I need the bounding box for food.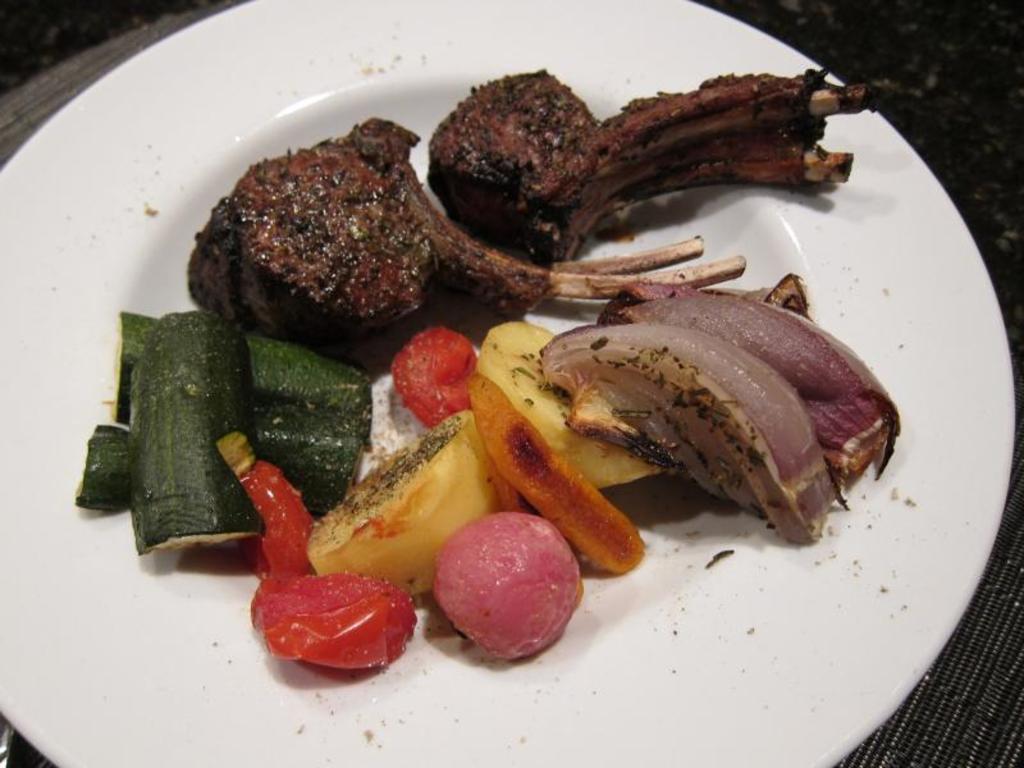
Here it is: bbox=[430, 509, 586, 660].
